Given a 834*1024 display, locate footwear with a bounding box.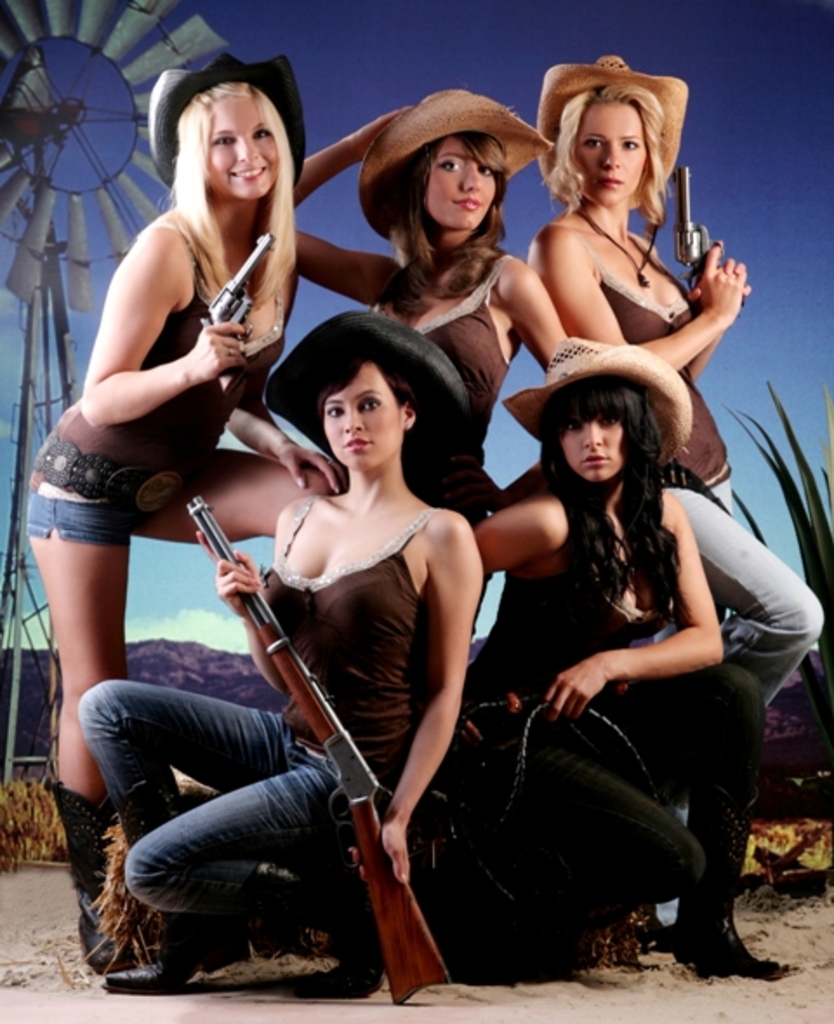
Located: [104,770,177,847].
